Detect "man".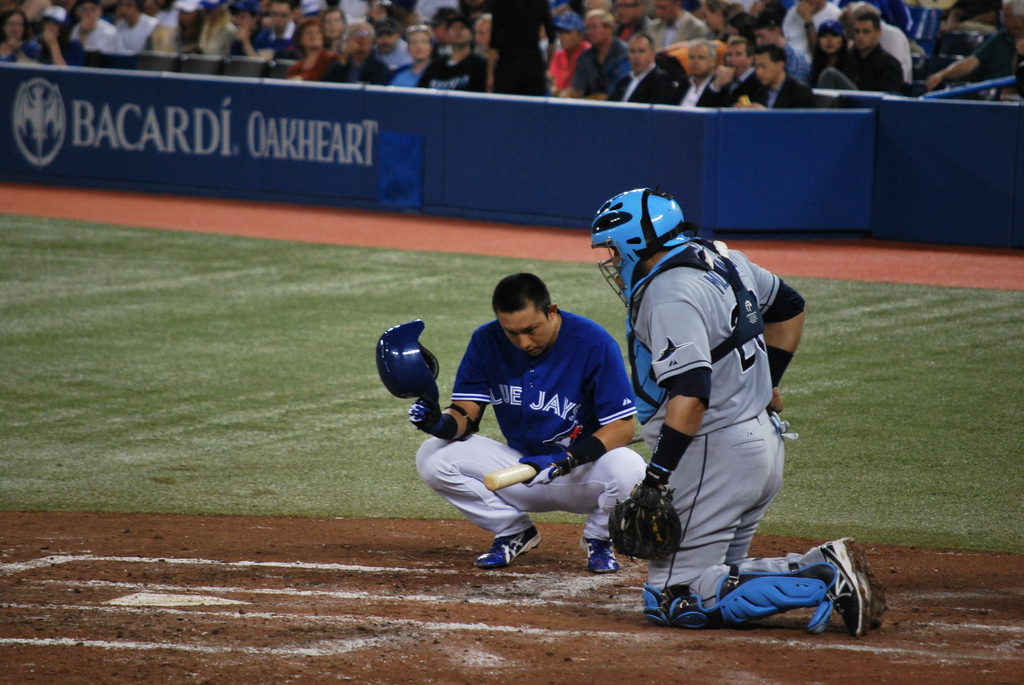
Detected at Rect(646, 0, 708, 45).
